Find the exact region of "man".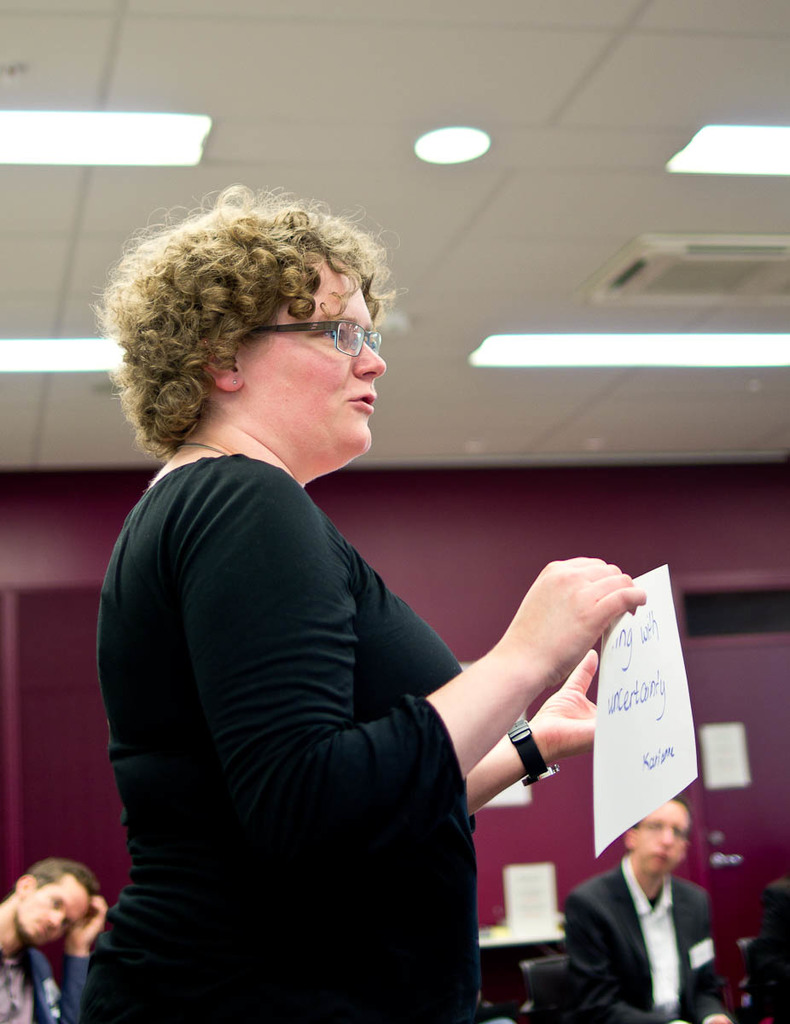
Exact region: box(0, 861, 115, 1023).
